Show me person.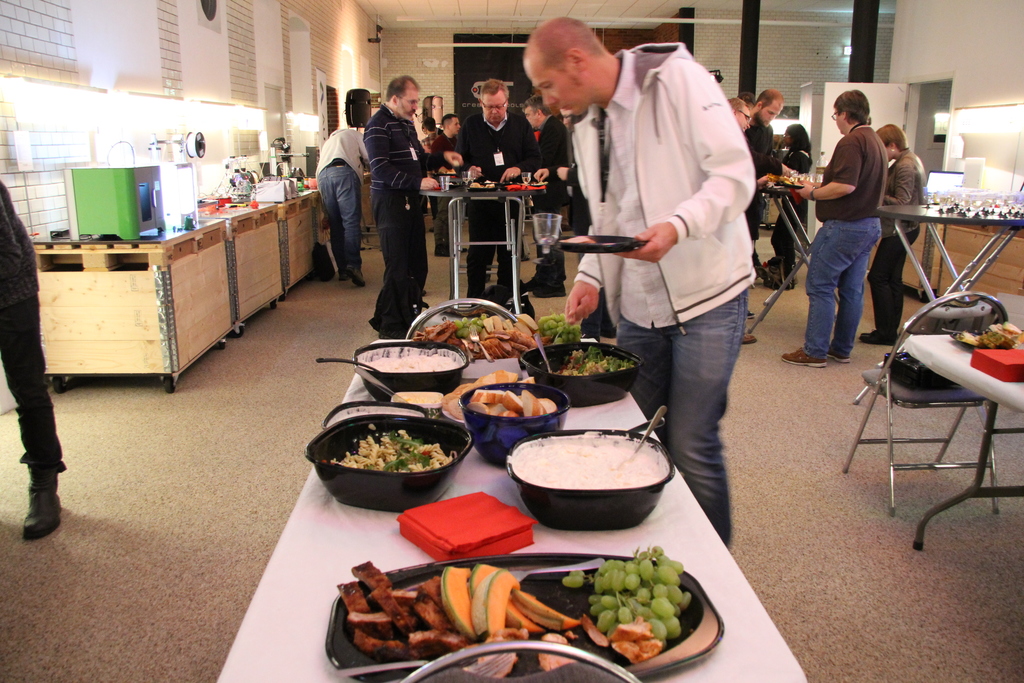
person is here: {"left": 457, "top": 77, "right": 542, "bottom": 306}.
